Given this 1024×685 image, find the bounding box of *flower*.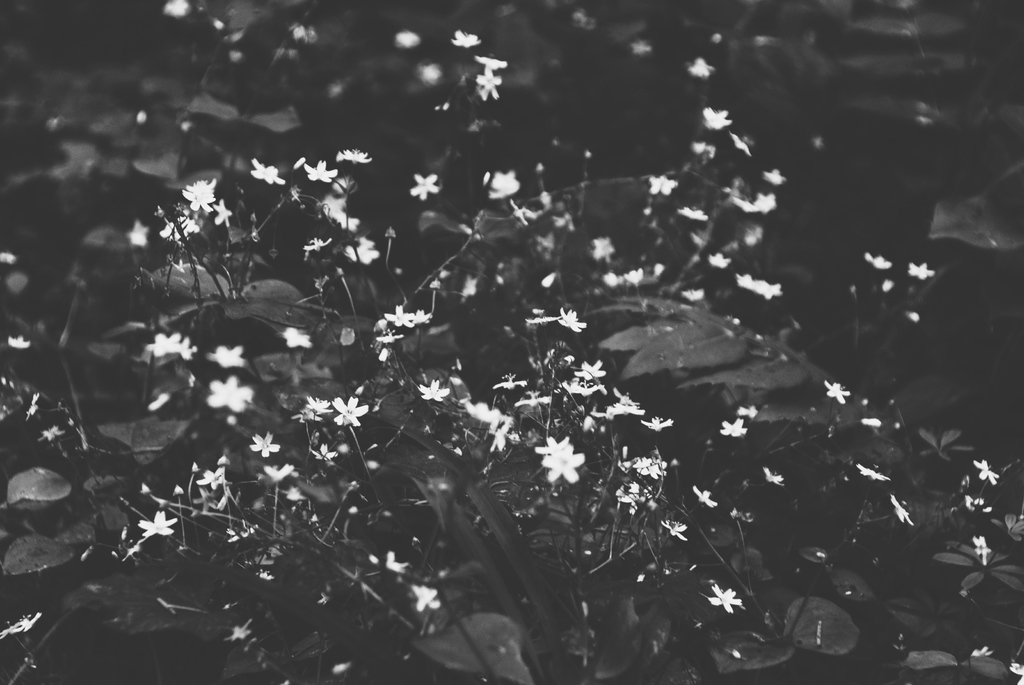
detection(971, 534, 992, 568).
